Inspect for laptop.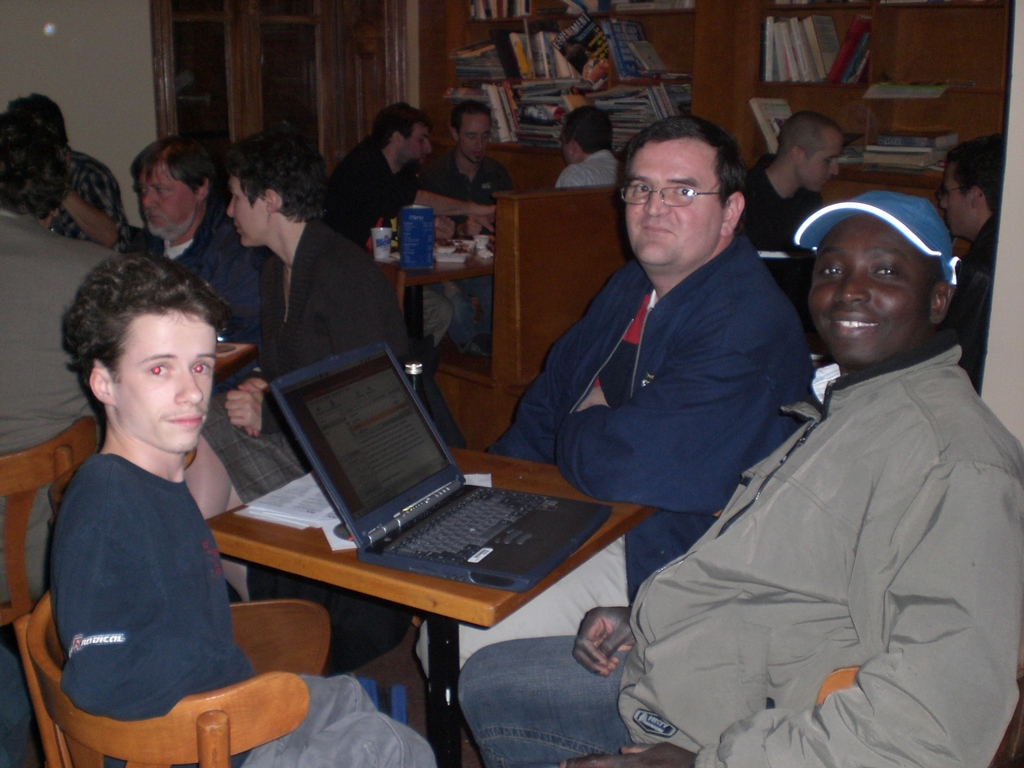
Inspection: l=246, t=312, r=586, b=620.
